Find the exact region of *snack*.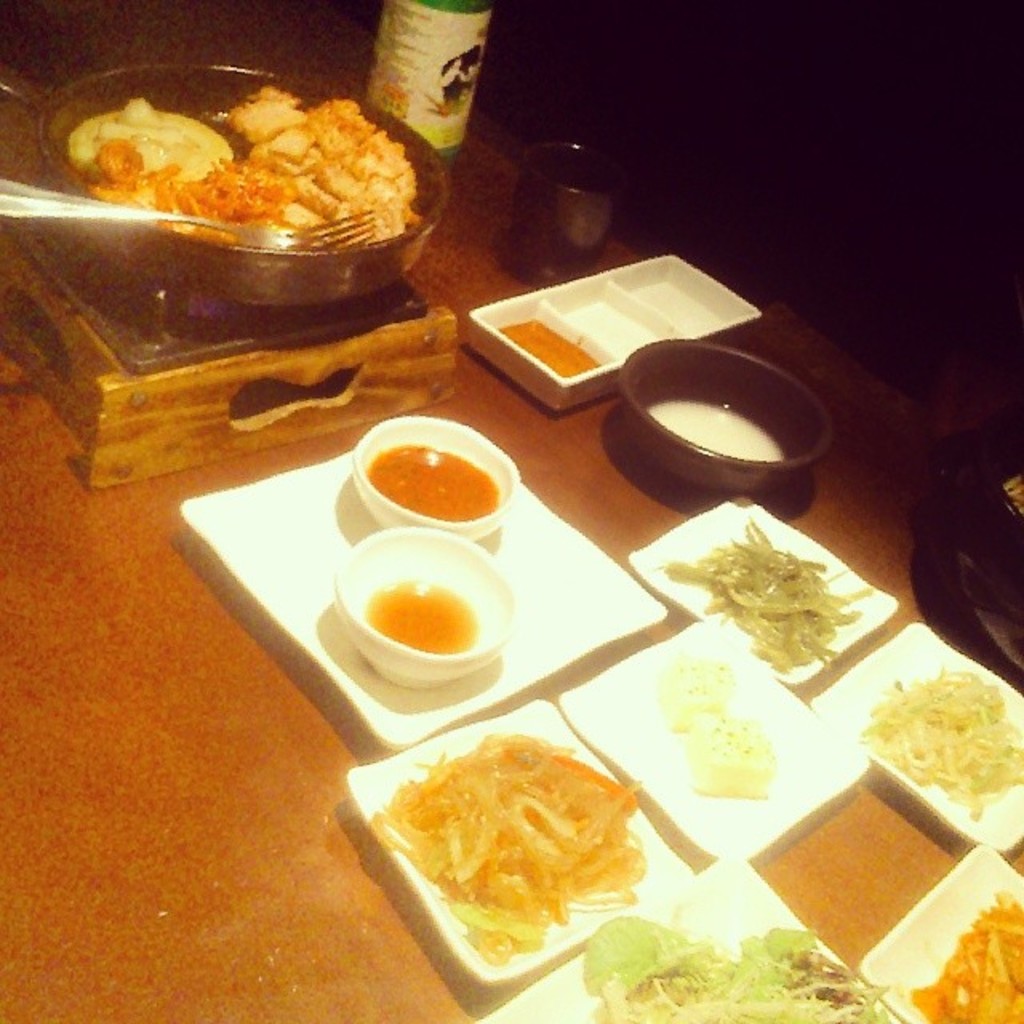
Exact region: region(350, 730, 664, 965).
